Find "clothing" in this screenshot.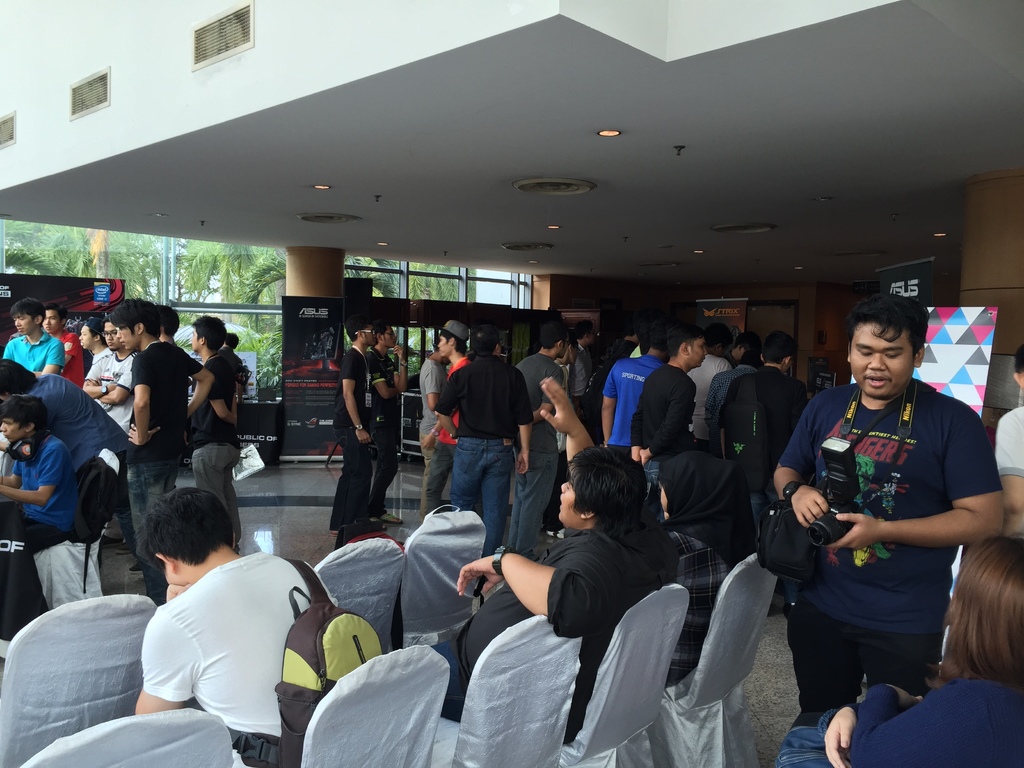
The bounding box for "clothing" is (x1=221, y1=344, x2=244, y2=377).
